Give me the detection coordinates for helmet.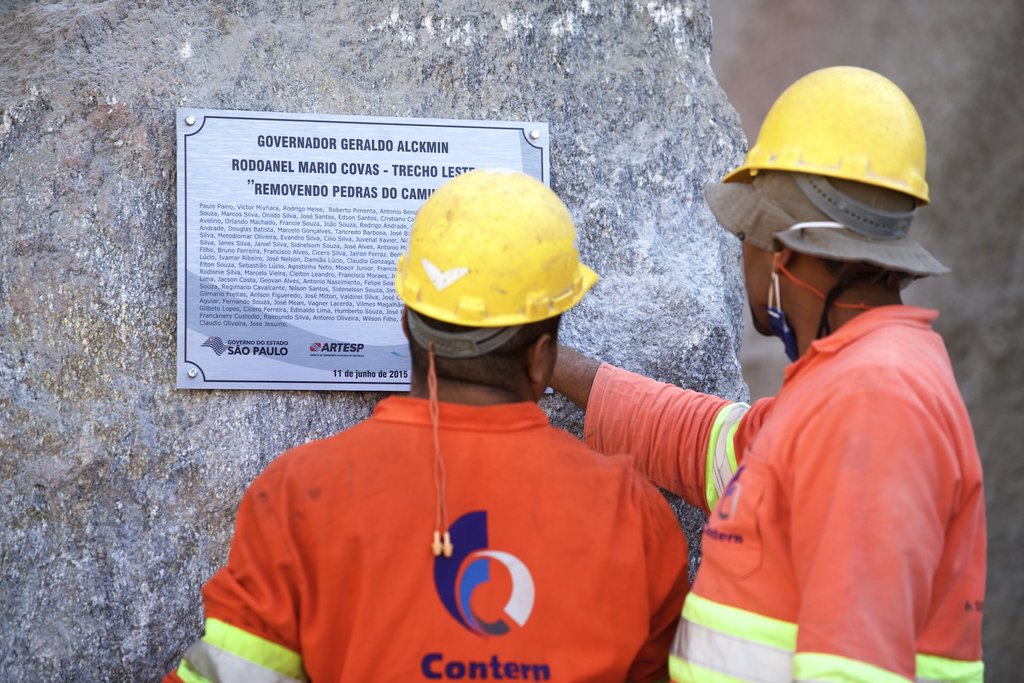
[left=393, top=159, right=592, bottom=406].
